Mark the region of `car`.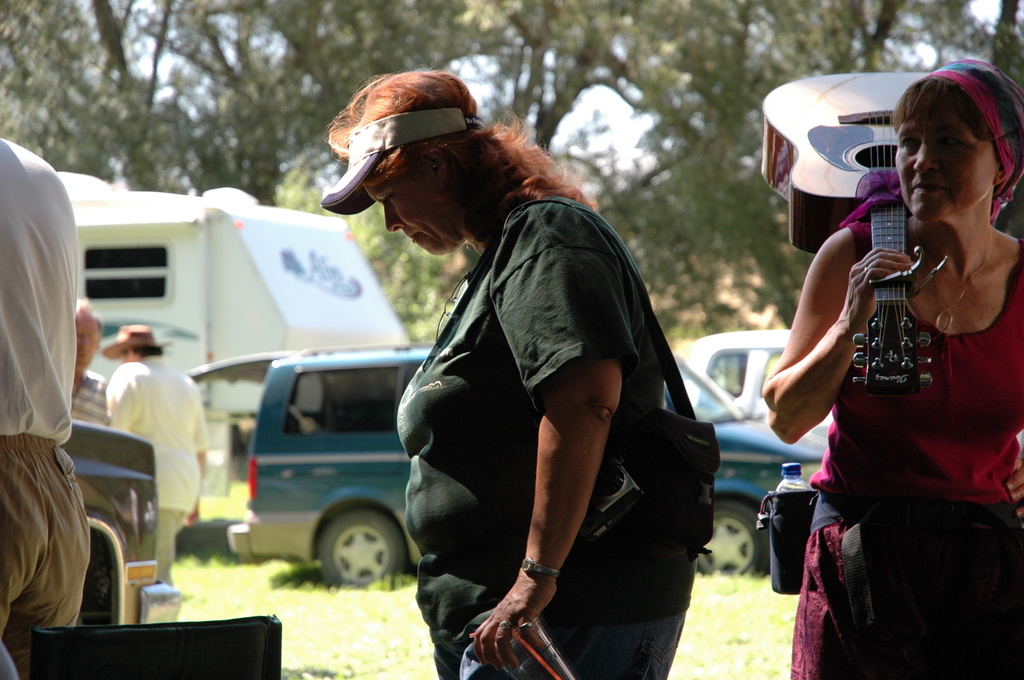
Region: bbox=(193, 347, 829, 592).
